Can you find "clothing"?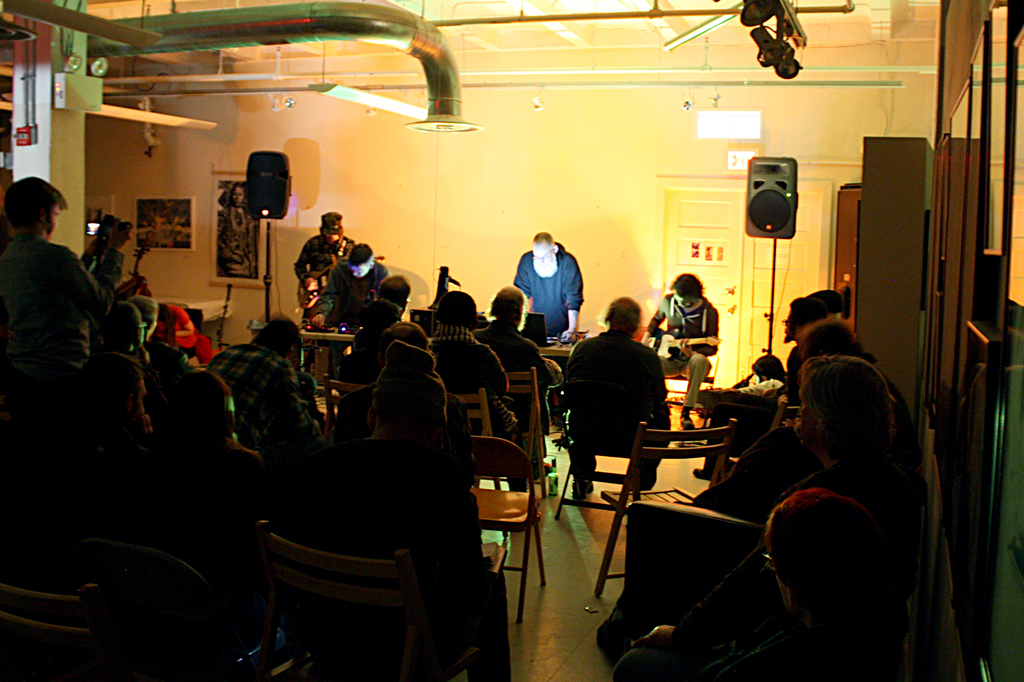
Yes, bounding box: pyautogui.locateOnScreen(321, 250, 396, 347).
